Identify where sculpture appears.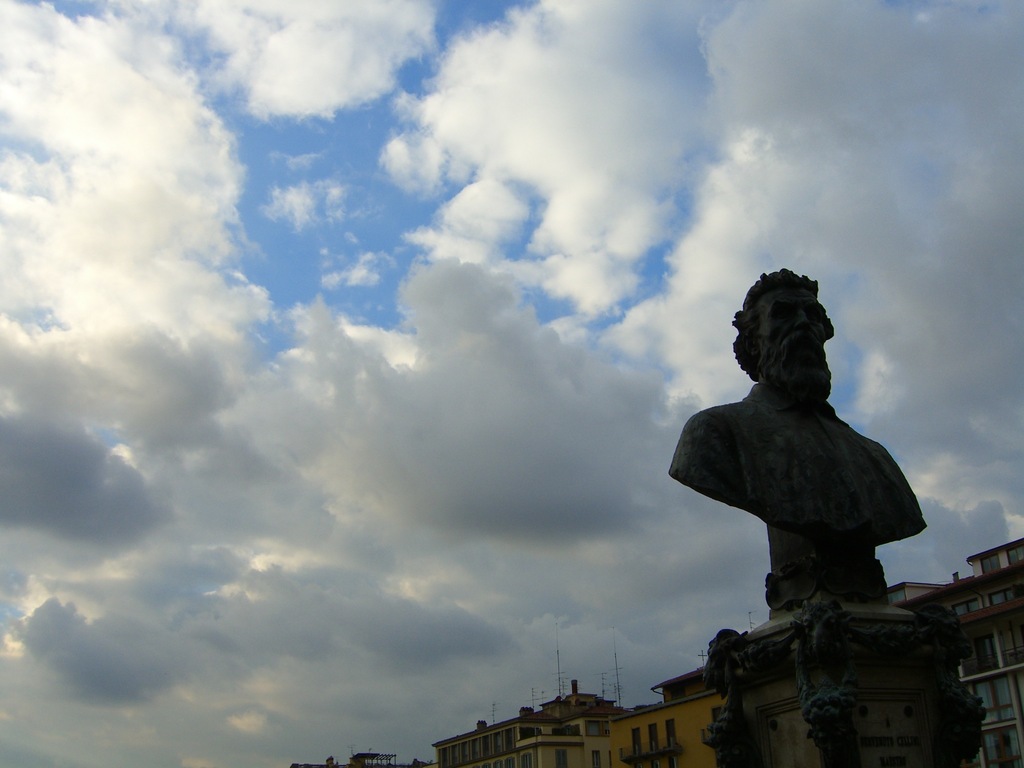
Appears at locate(667, 268, 935, 648).
